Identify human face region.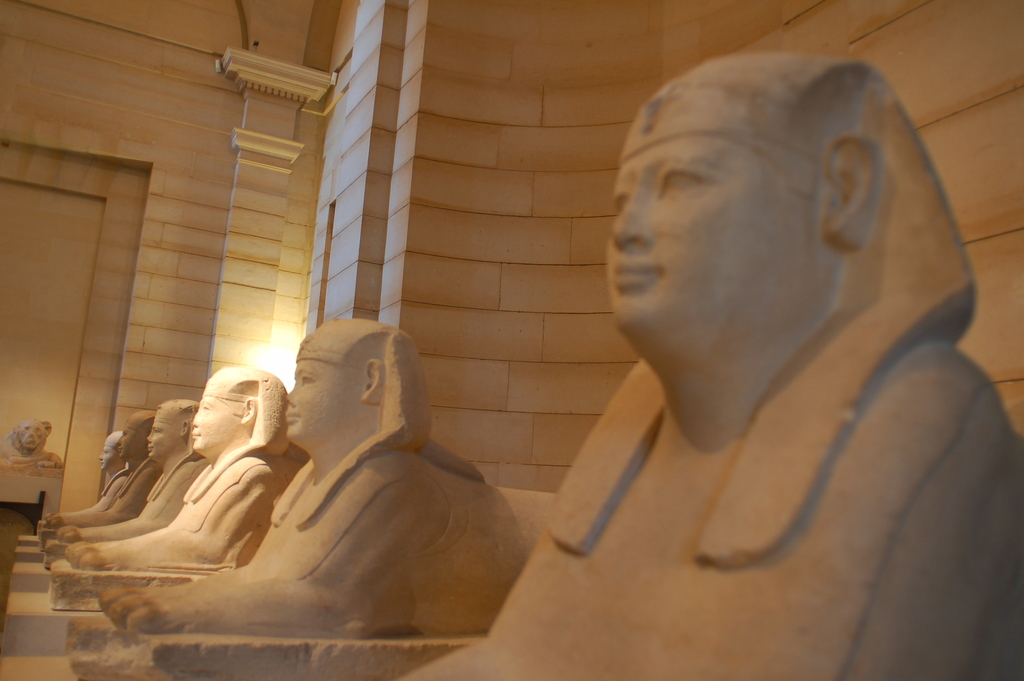
Region: region(603, 133, 820, 332).
